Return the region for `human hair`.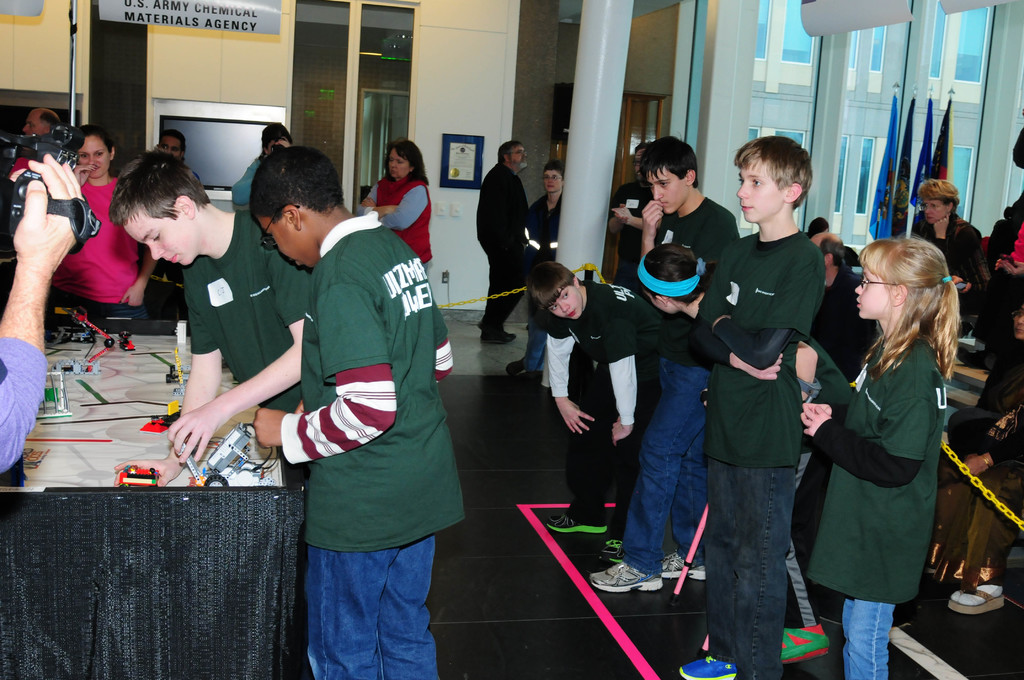
box=[912, 176, 959, 211].
